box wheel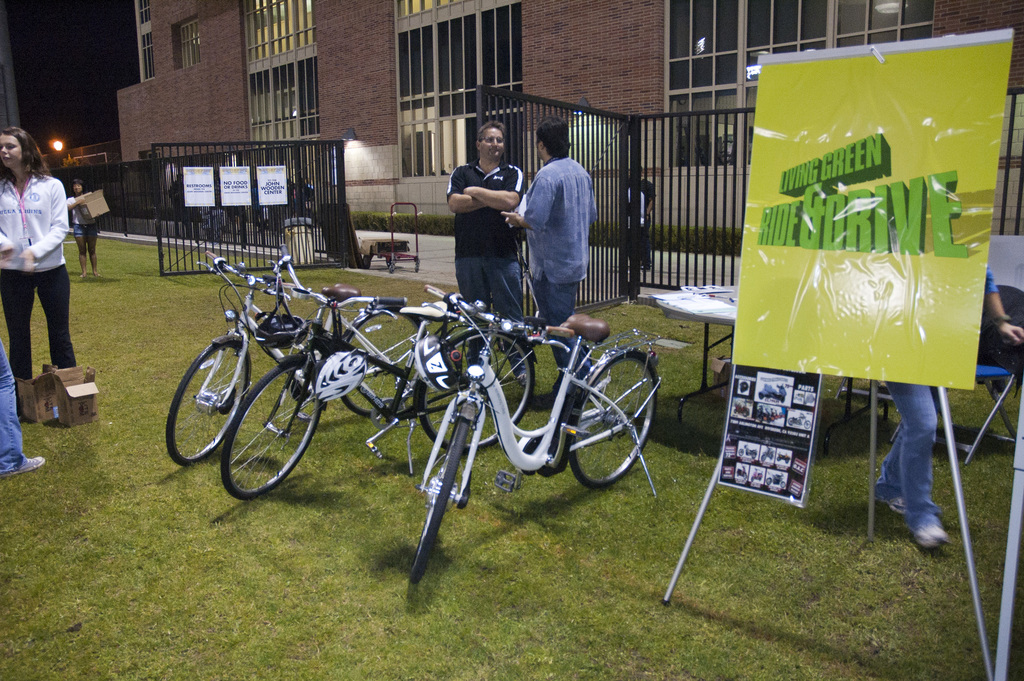
(408, 407, 467, 580)
